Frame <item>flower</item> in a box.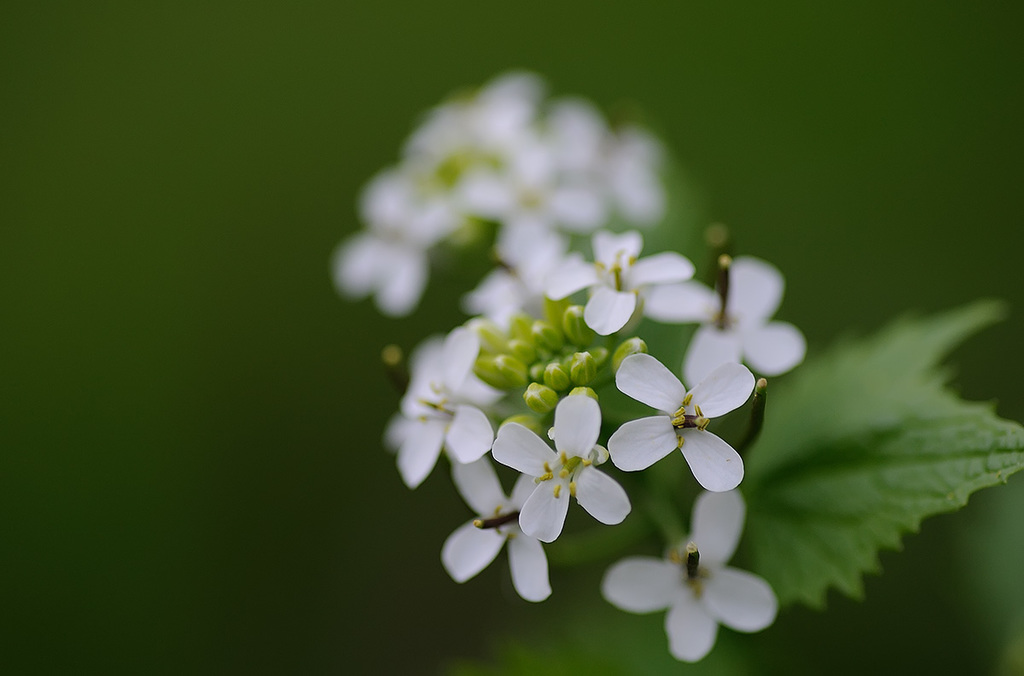
left=614, top=341, right=751, bottom=491.
